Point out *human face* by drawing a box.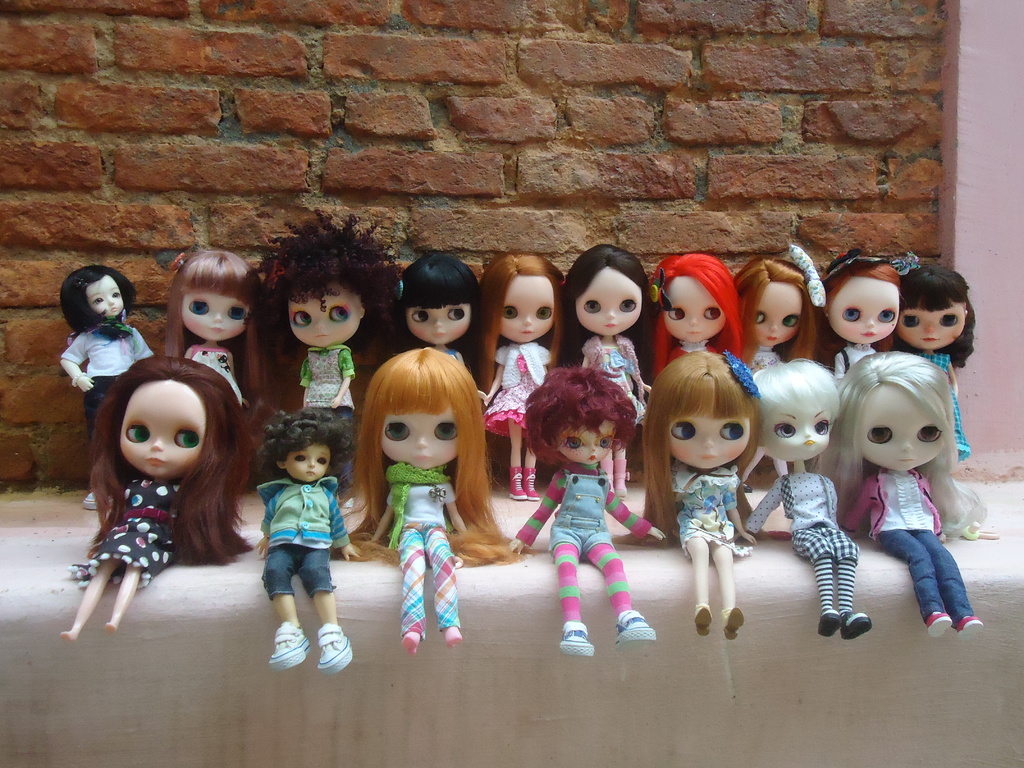
x1=899, y1=301, x2=966, y2=349.
